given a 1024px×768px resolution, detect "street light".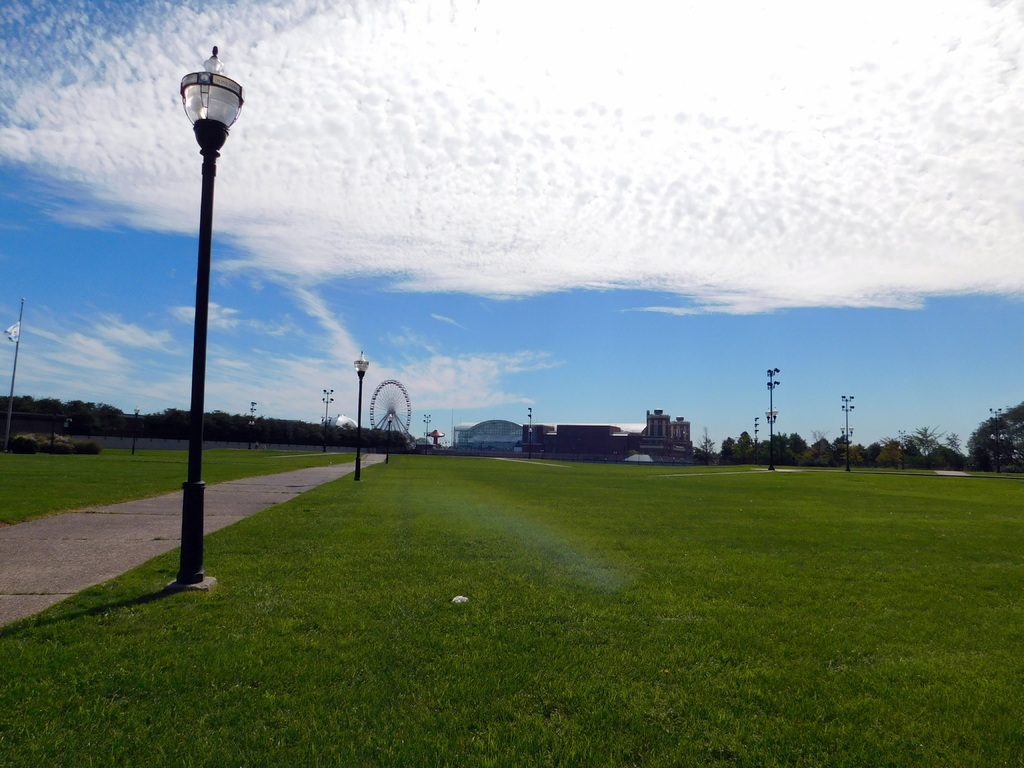
(836,389,858,474).
